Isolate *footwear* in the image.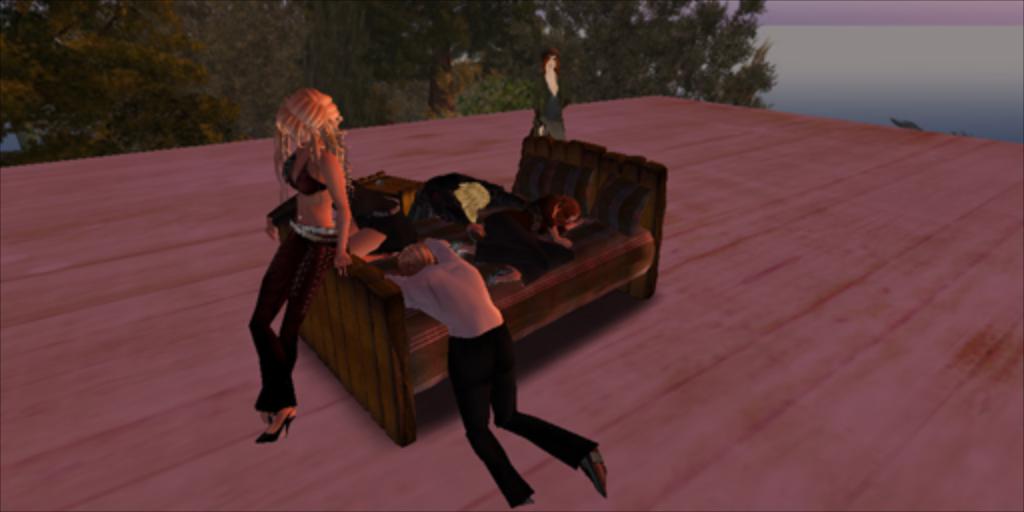
Isolated region: BBox(580, 446, 606, 500).
